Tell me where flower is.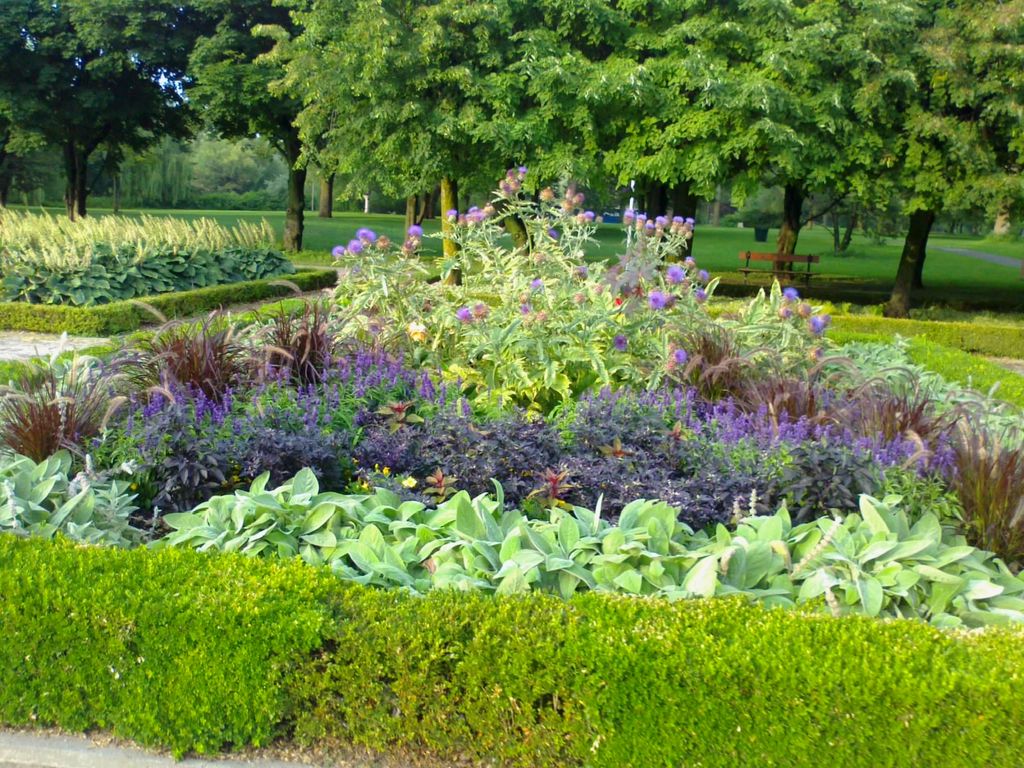
flower is at x1=355 y1=225 x2=374 y2=241.
